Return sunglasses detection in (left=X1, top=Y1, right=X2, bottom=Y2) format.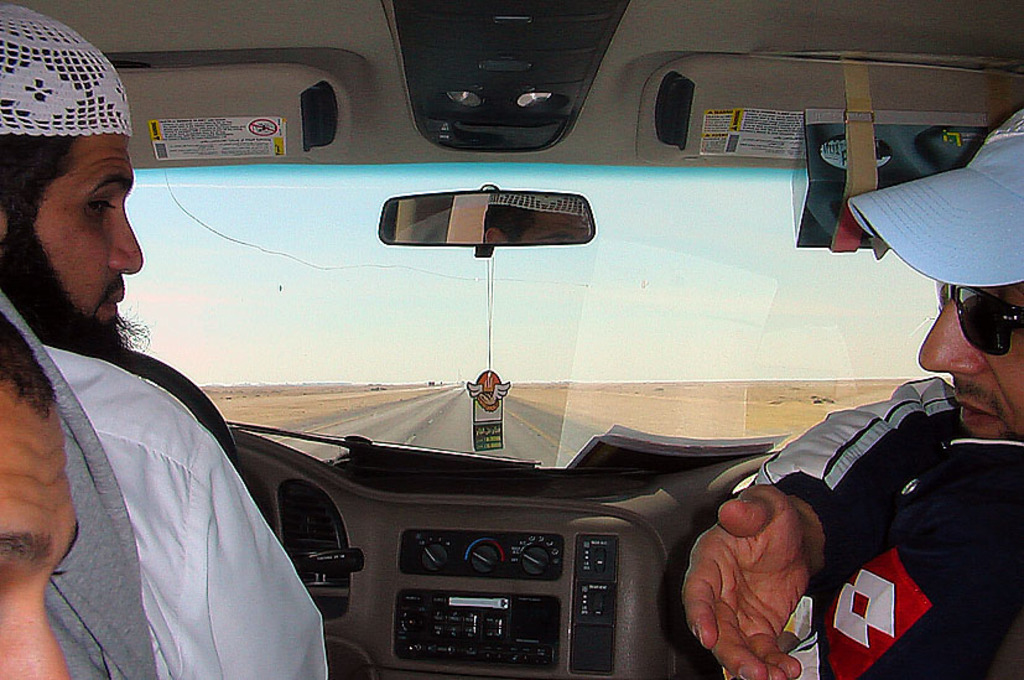
(left=934, top=281, right=1023, bottom=354).
